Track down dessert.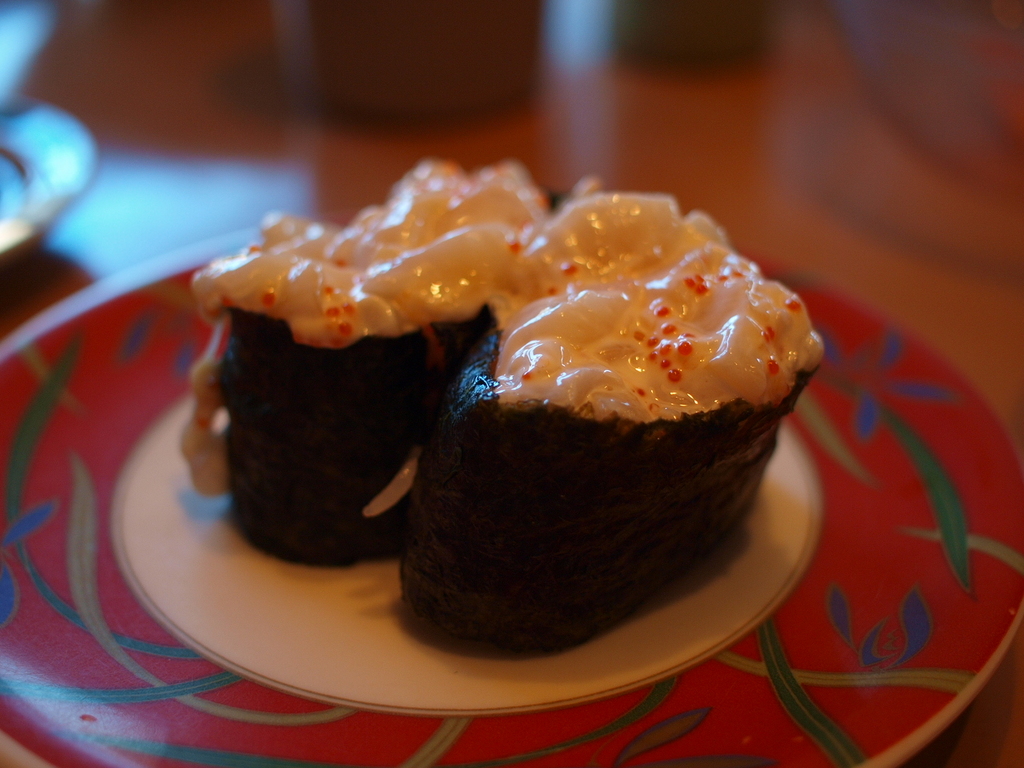
Tracked to Rect(247, 196, 822, 630).
